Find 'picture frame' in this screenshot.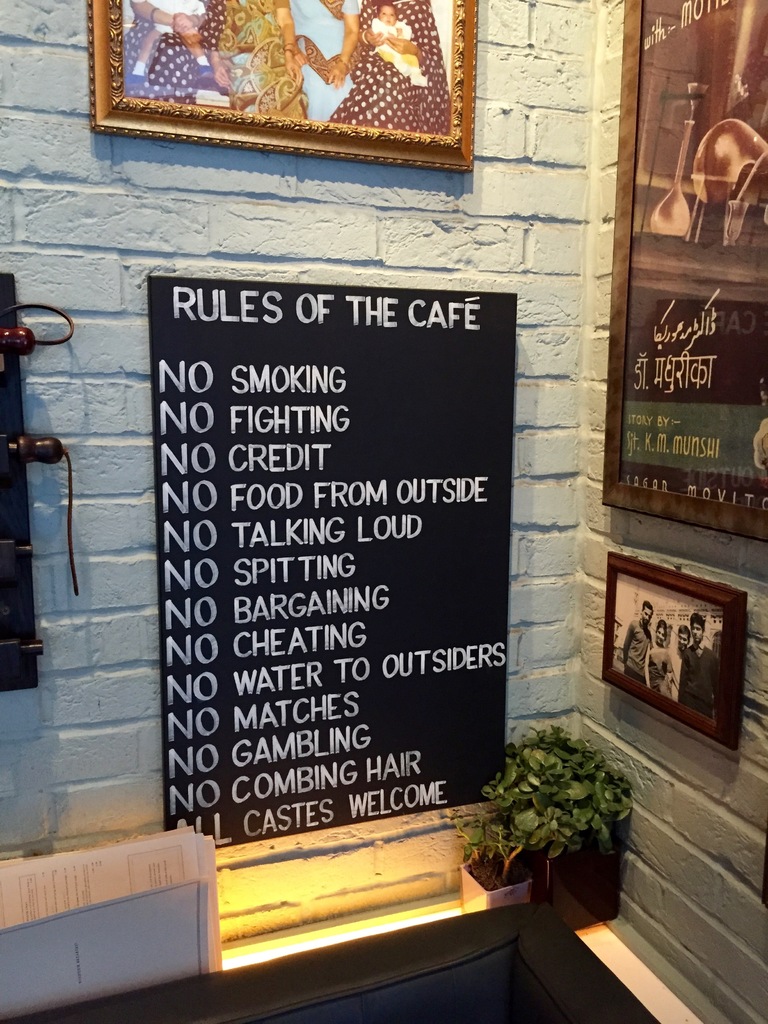
The bounding box for 'picture frame' is <region>602, 552, 749, 750</region>.
